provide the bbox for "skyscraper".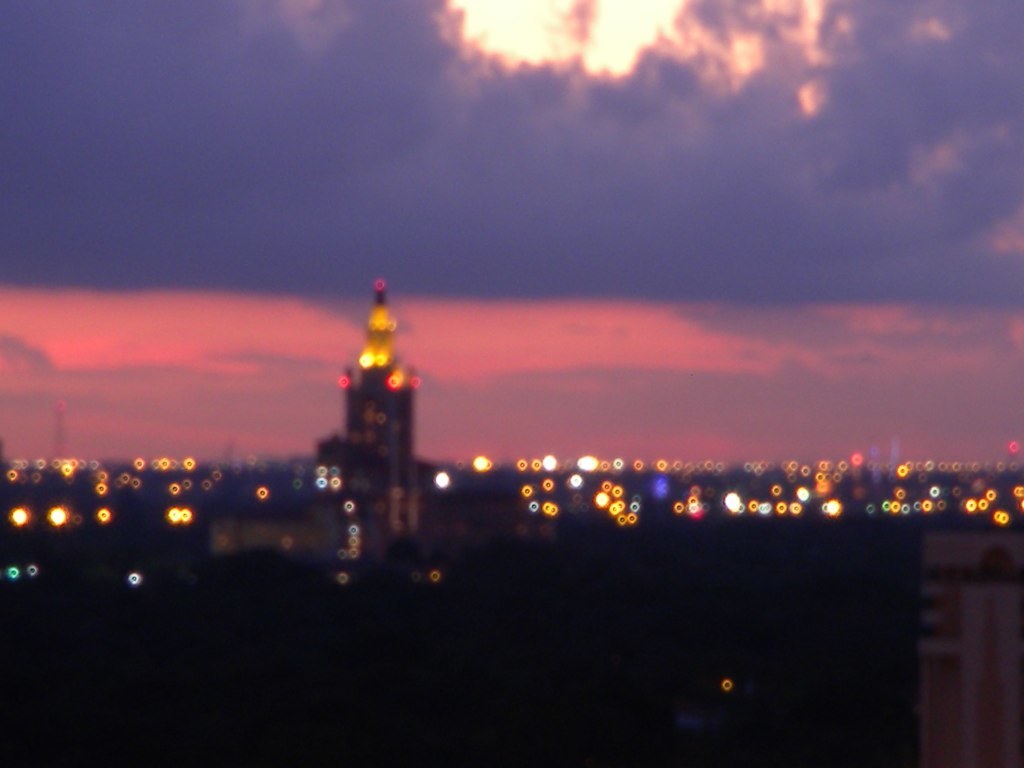
{"x1": 335, "y1": 279, "x2": 414, "y2": 540}.
